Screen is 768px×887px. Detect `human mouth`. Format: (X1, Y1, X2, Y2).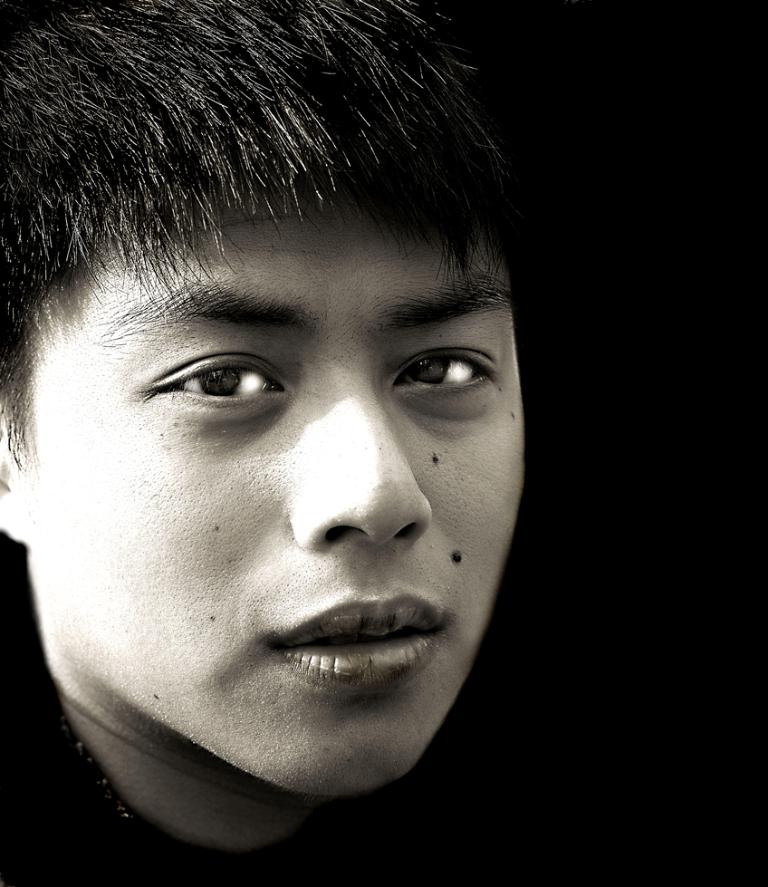
(276, 593, 444, 680).
